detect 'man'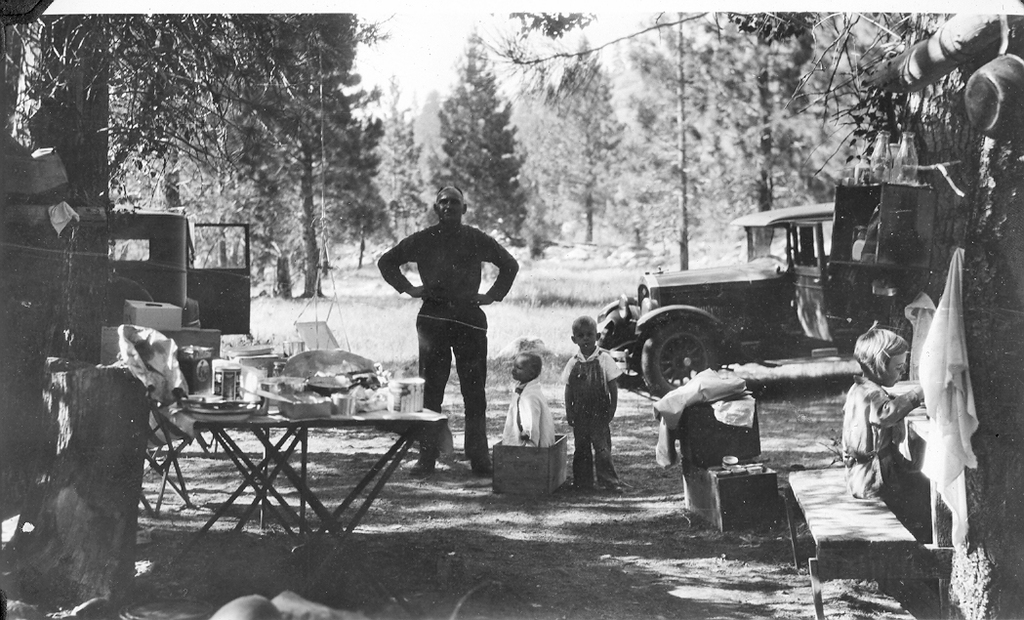
[x1=399, y1=212, x2=519, y2=460]
